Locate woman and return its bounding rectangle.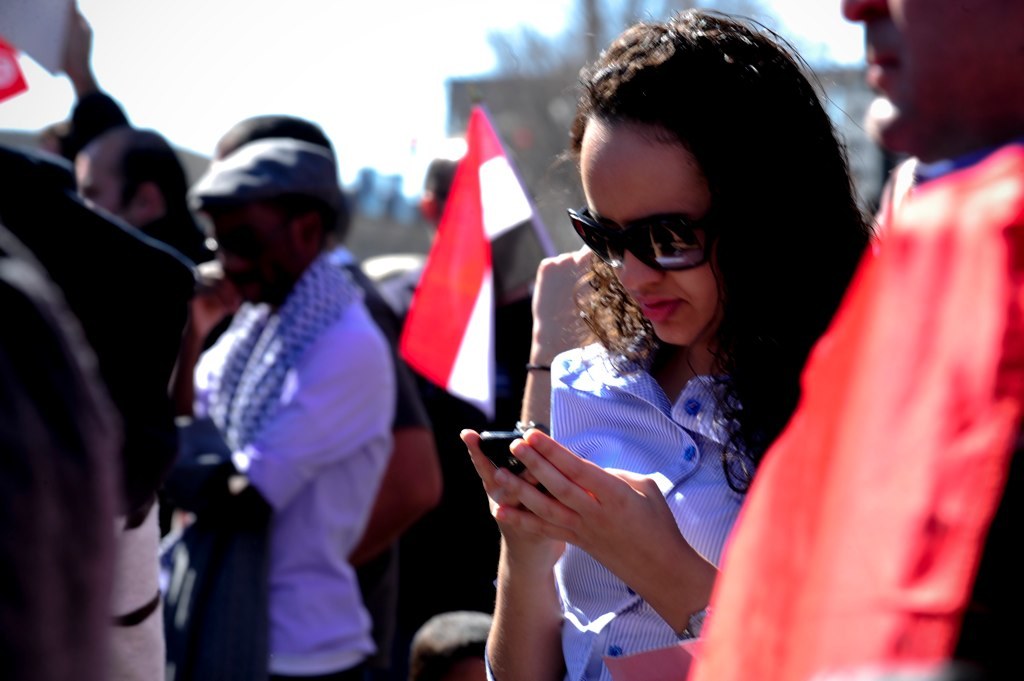
rect(456, 38, 920, 654).
